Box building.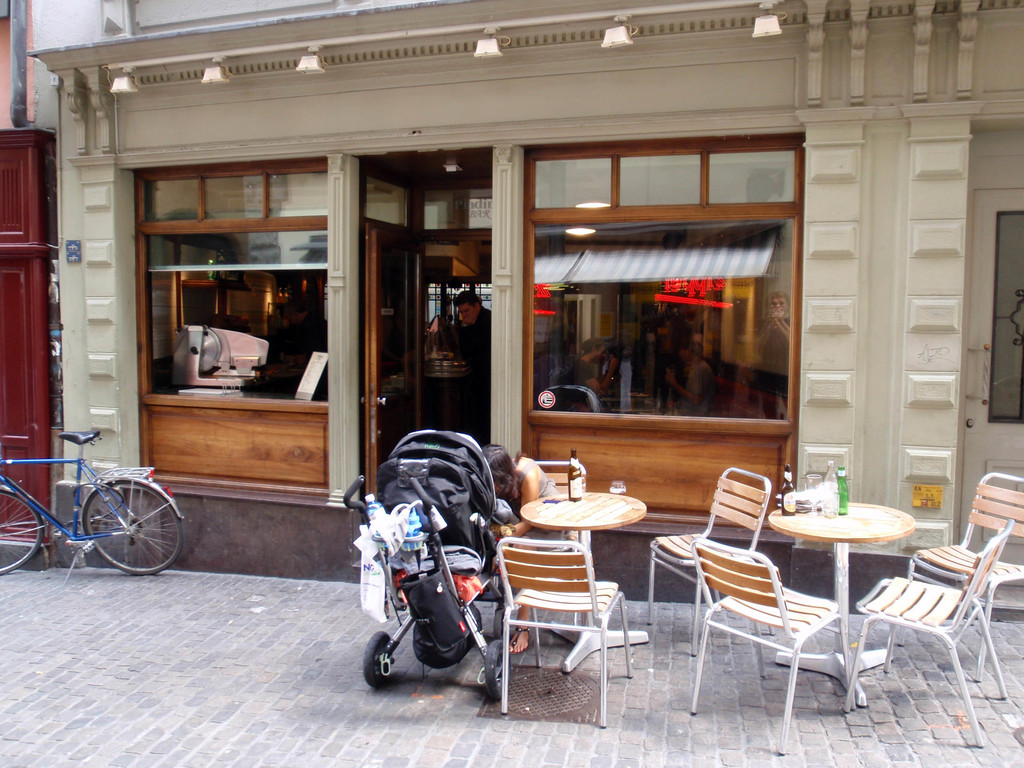
0:0:54:538.
